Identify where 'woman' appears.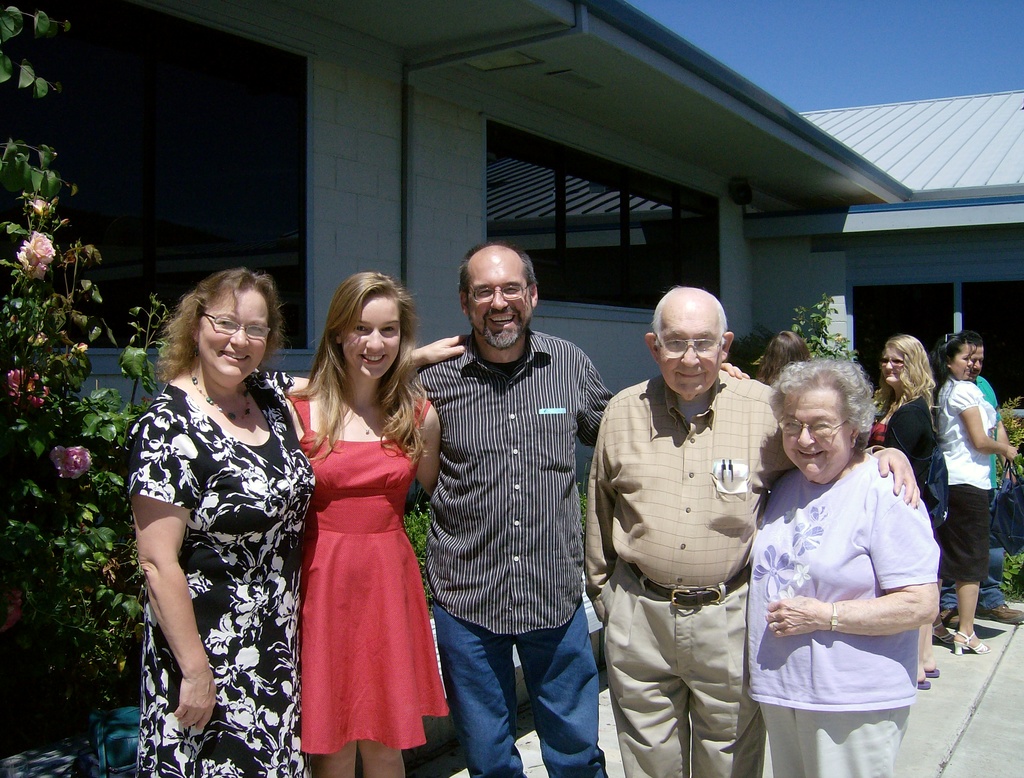
Appears at 938/333/1015/654.
